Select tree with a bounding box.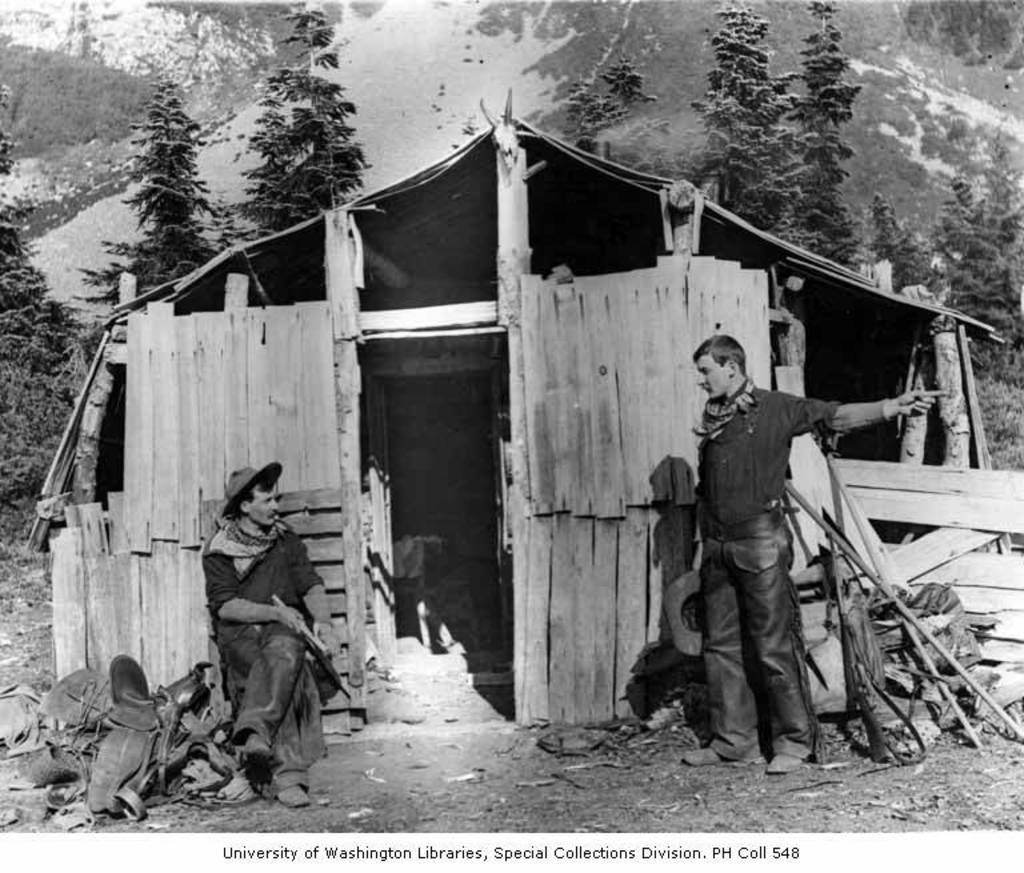
BBox(0, 76, 97, 537).
